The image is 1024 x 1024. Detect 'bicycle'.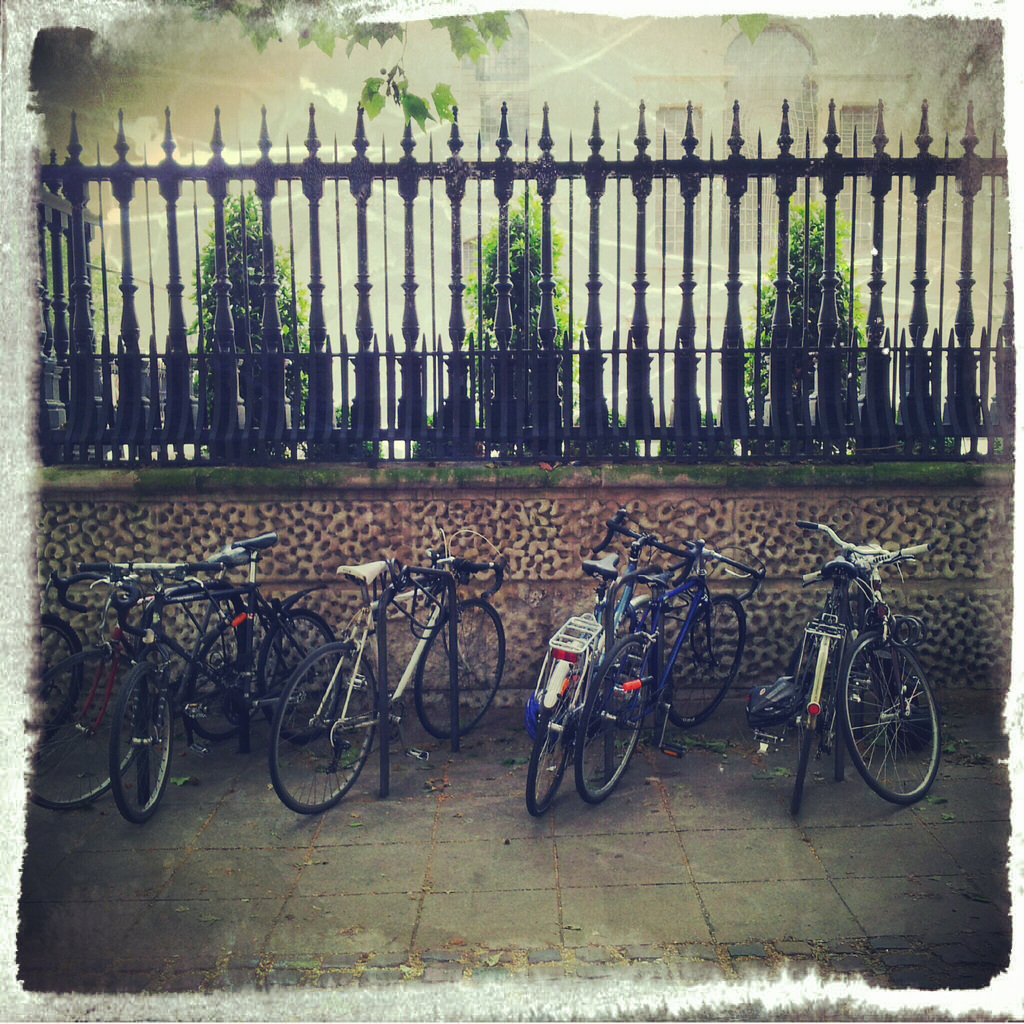
Detection: bbox=[35, 601, 89, 753].
